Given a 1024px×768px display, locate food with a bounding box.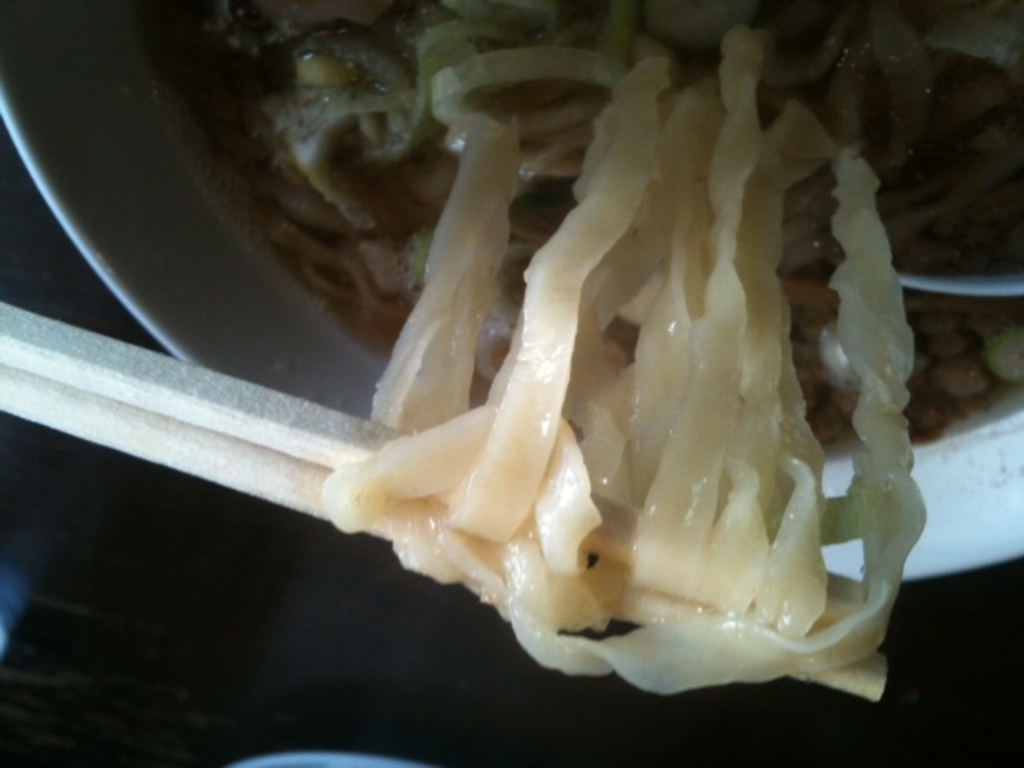
Located: bbox=[138, 0, 1022, 453].
